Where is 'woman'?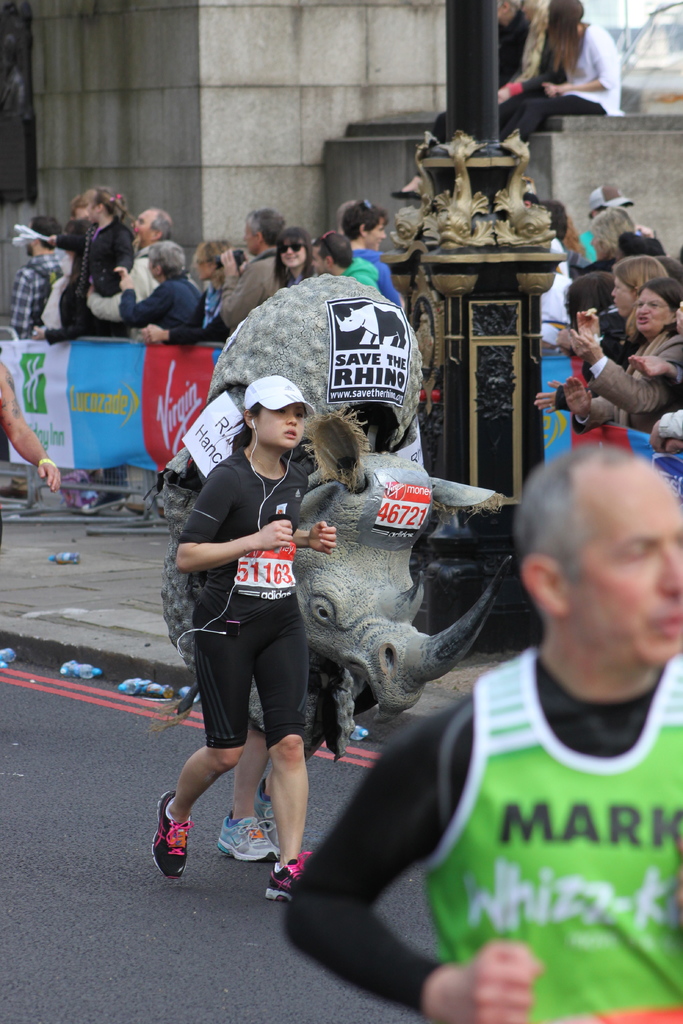
crop(272, 225, 323, 290).
